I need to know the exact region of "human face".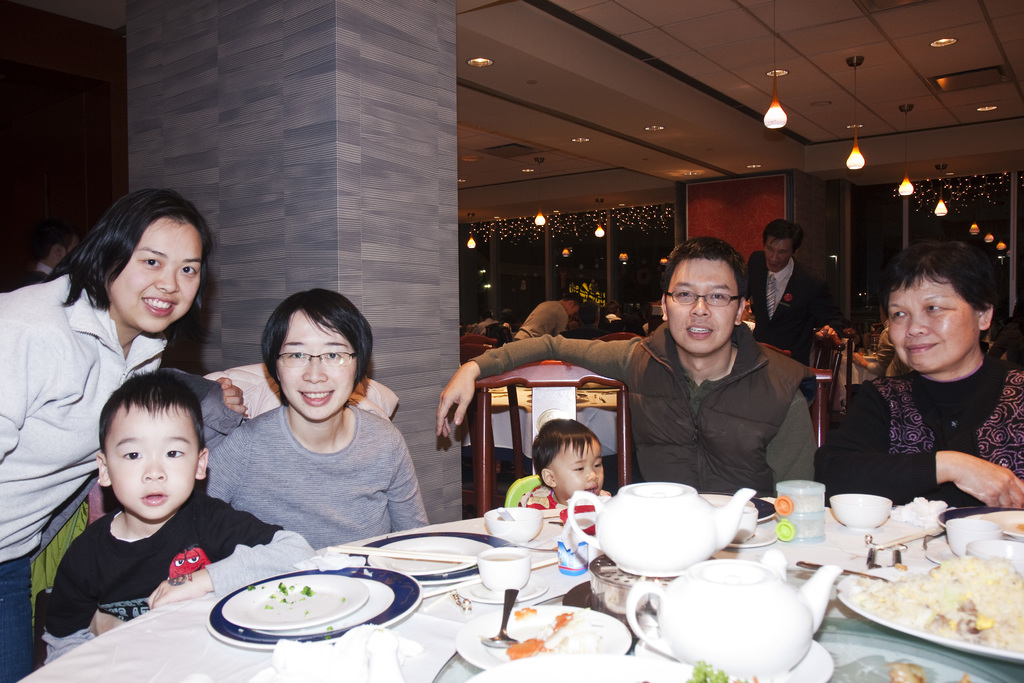
Region: 111/222/200/333.
